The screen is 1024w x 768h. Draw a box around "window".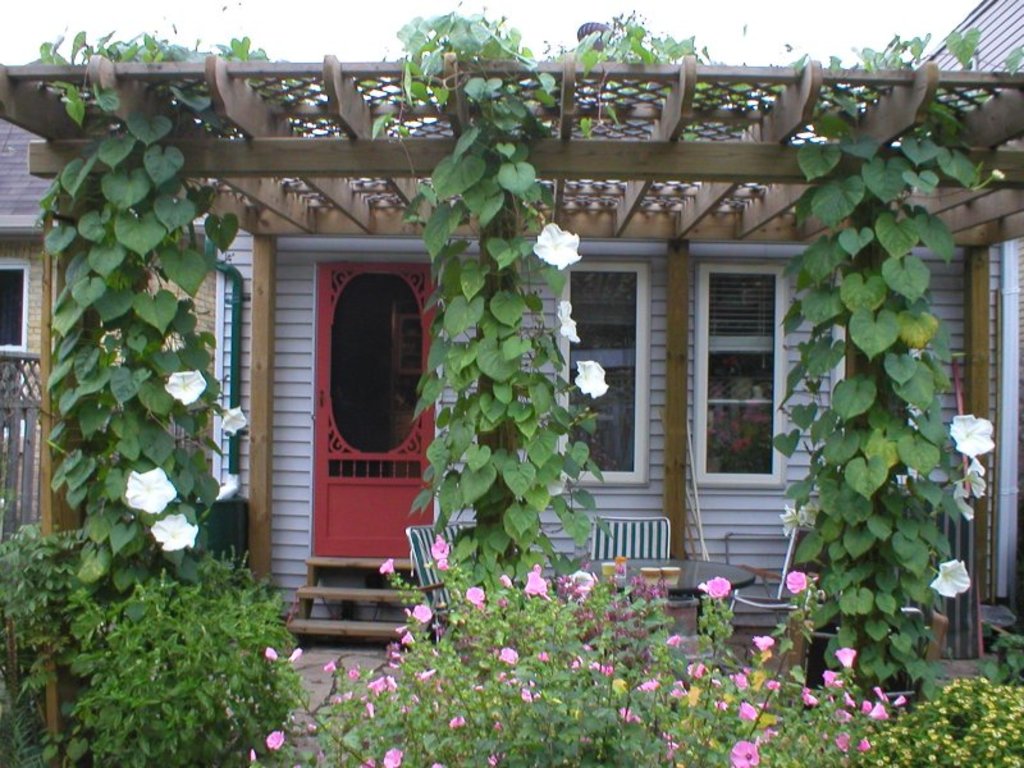
(left=701, top=265, right=792, bottom=484).
